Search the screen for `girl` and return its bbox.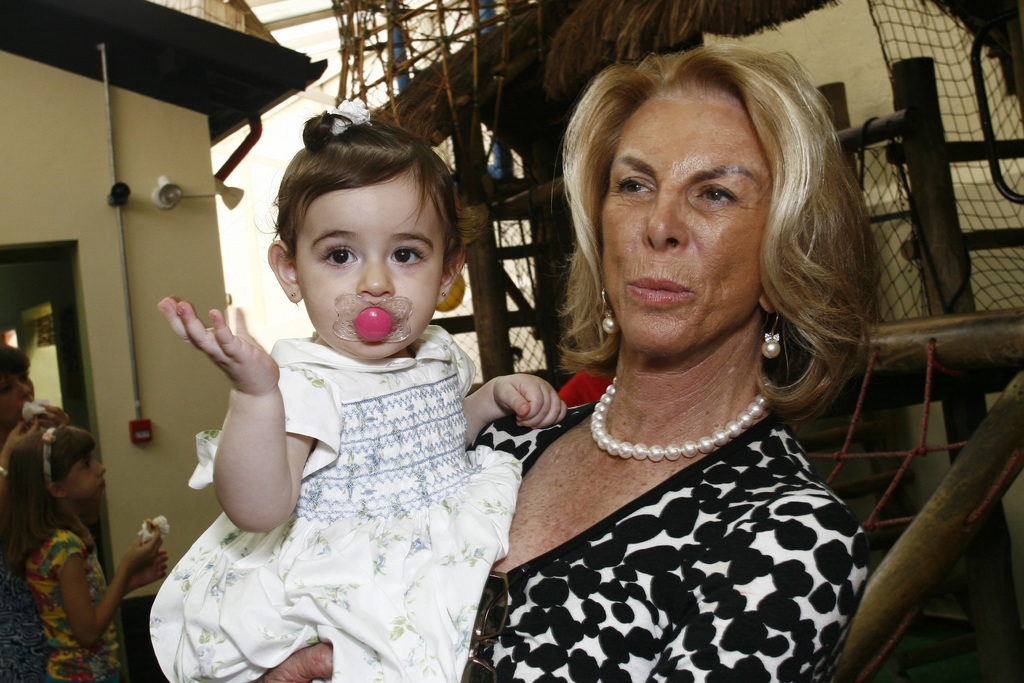
Found: x1=150 y1=94 x2=568 y2=682.
